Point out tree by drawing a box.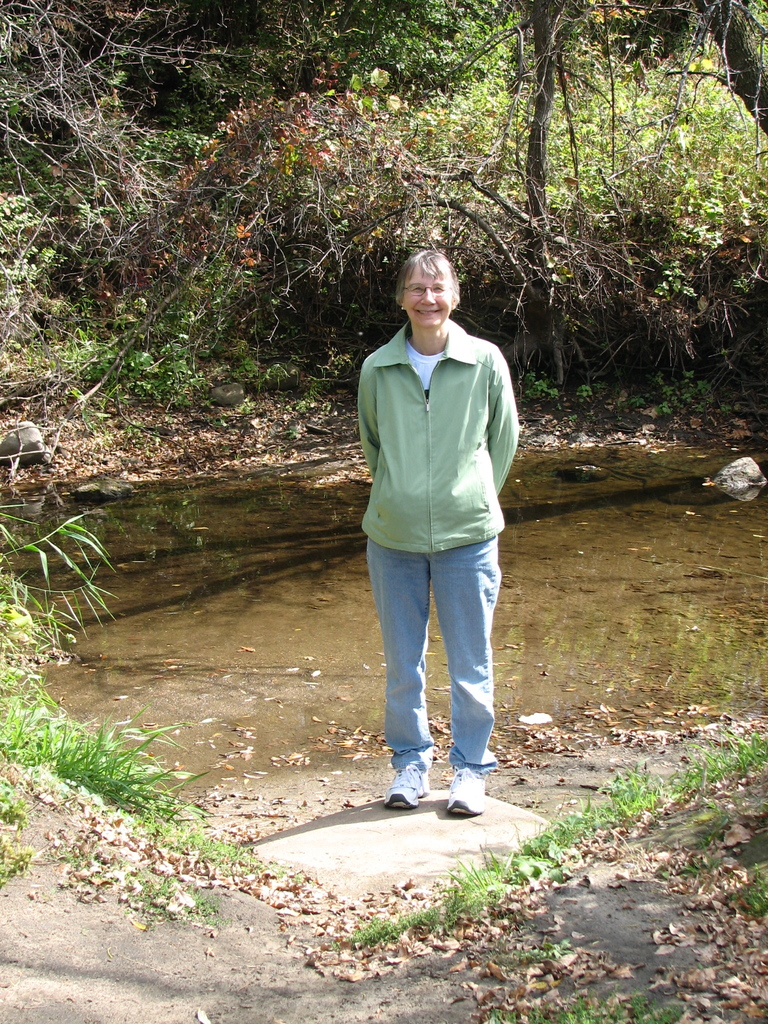
left=660, top=0, right=767, bottom=135.
